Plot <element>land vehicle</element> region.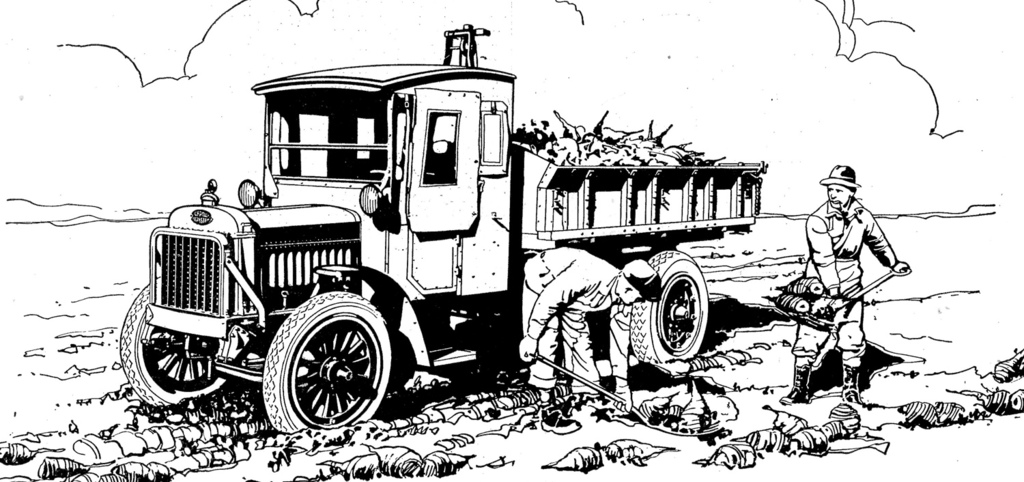
Plotted at crop(119, 27, 768, 438).
